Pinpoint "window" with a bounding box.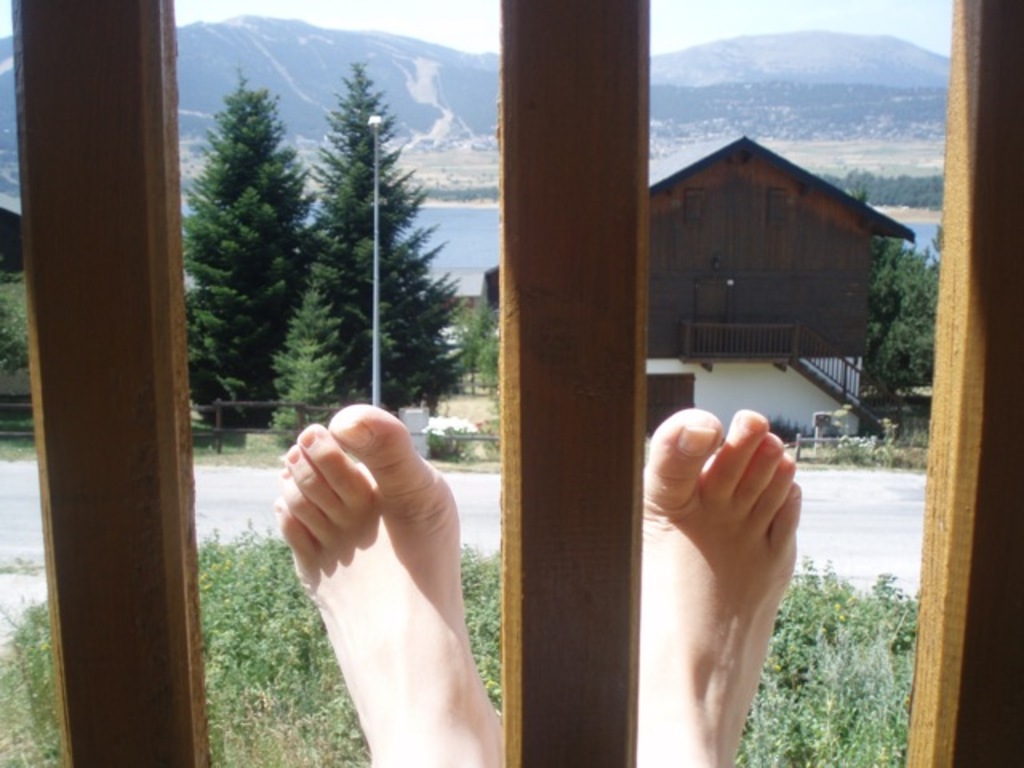
<box>134,3,1002,744</box>.
